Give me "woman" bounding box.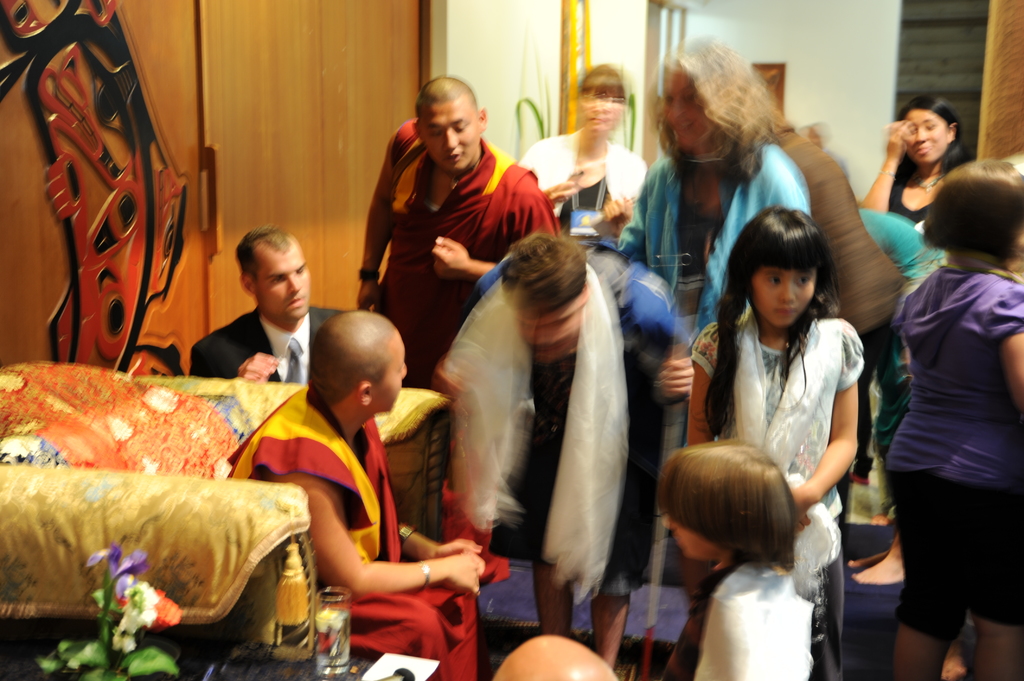
<box>863,93,977,227</box>.
